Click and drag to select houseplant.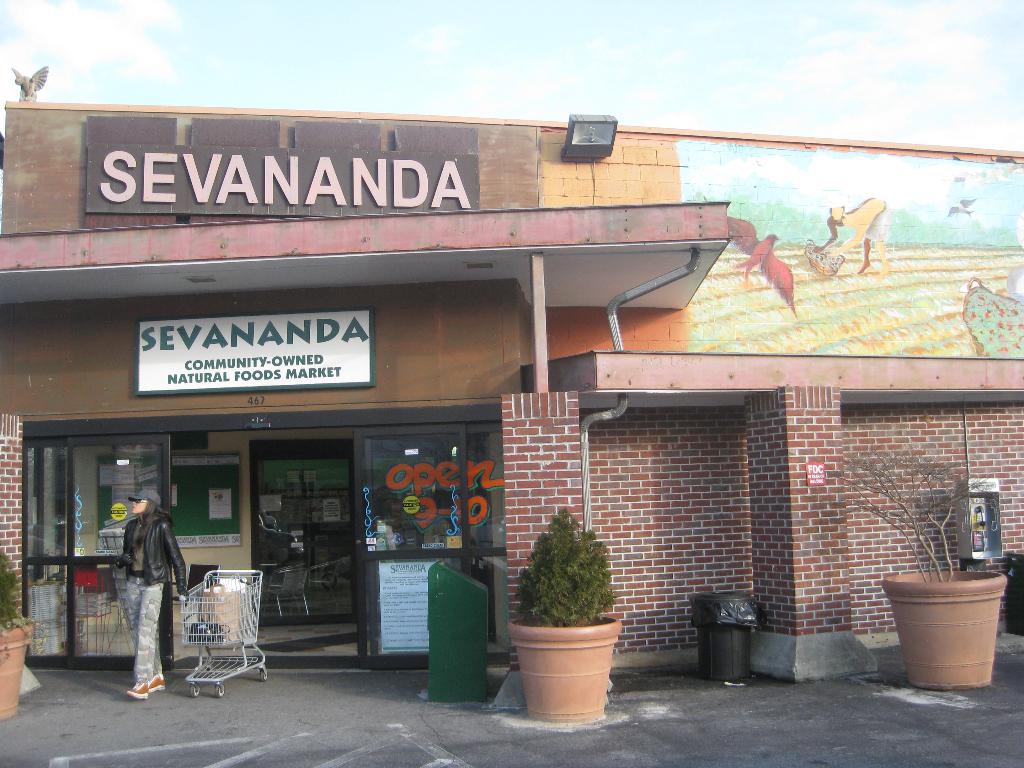
Selection: [x1=806, y1=440, x2=1014, y2=688].
